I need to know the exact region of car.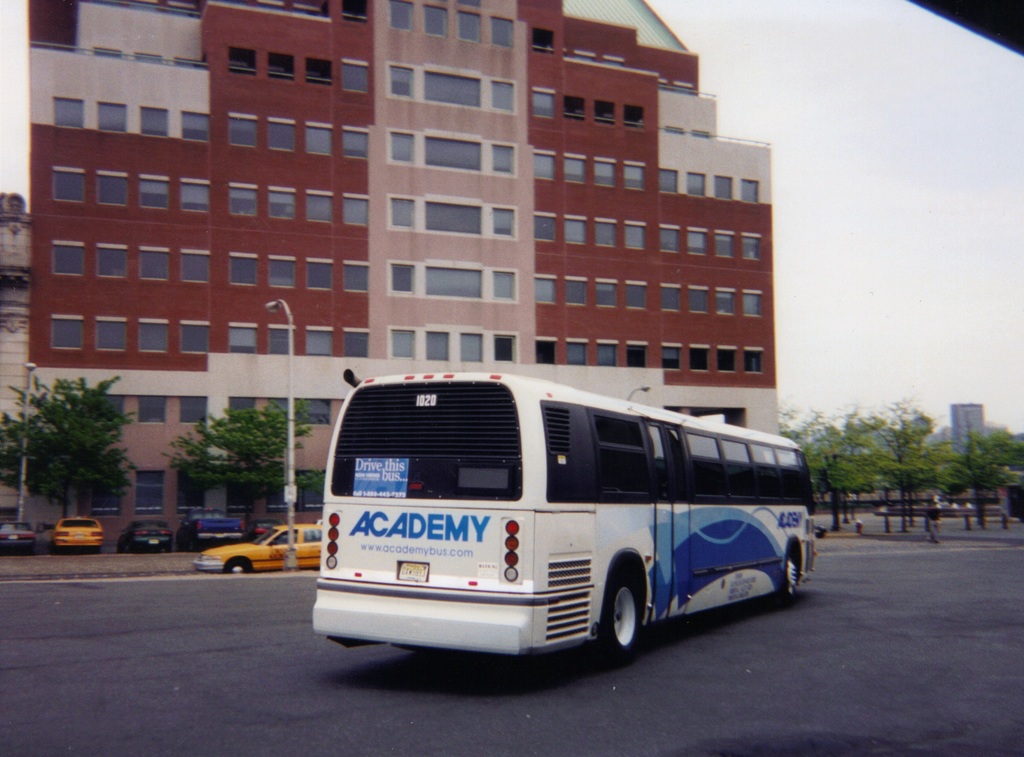
Region: rect(0, 521, 31, 546).
